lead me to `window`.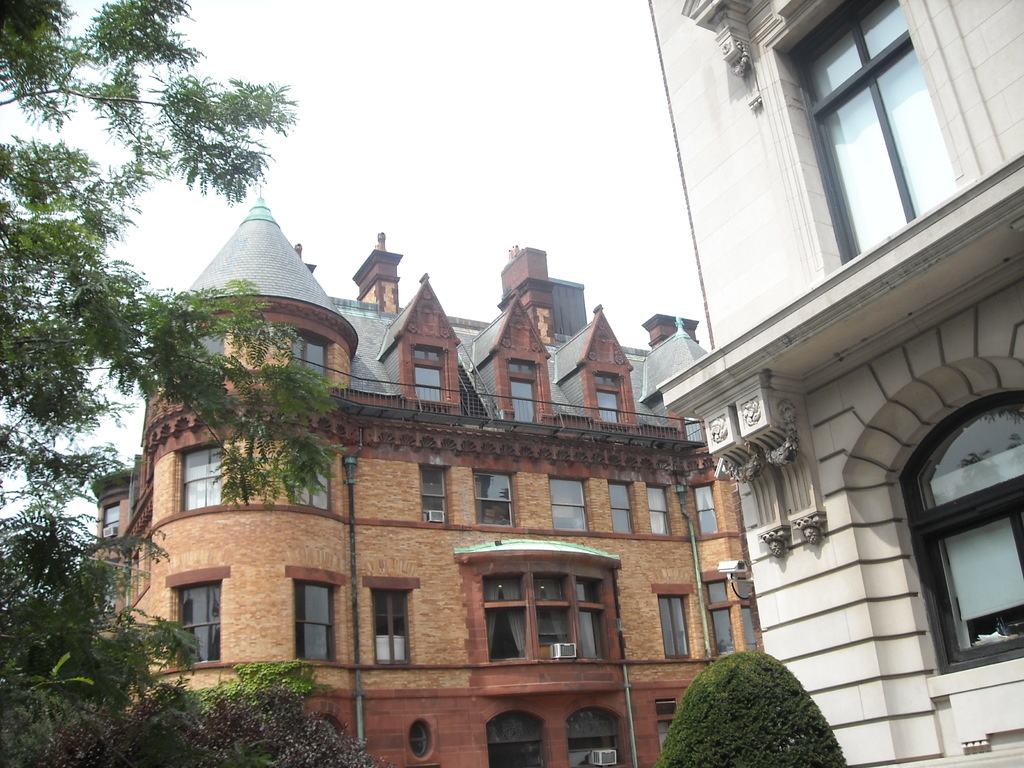
Lead to box=[551, 478, 589, 531].
